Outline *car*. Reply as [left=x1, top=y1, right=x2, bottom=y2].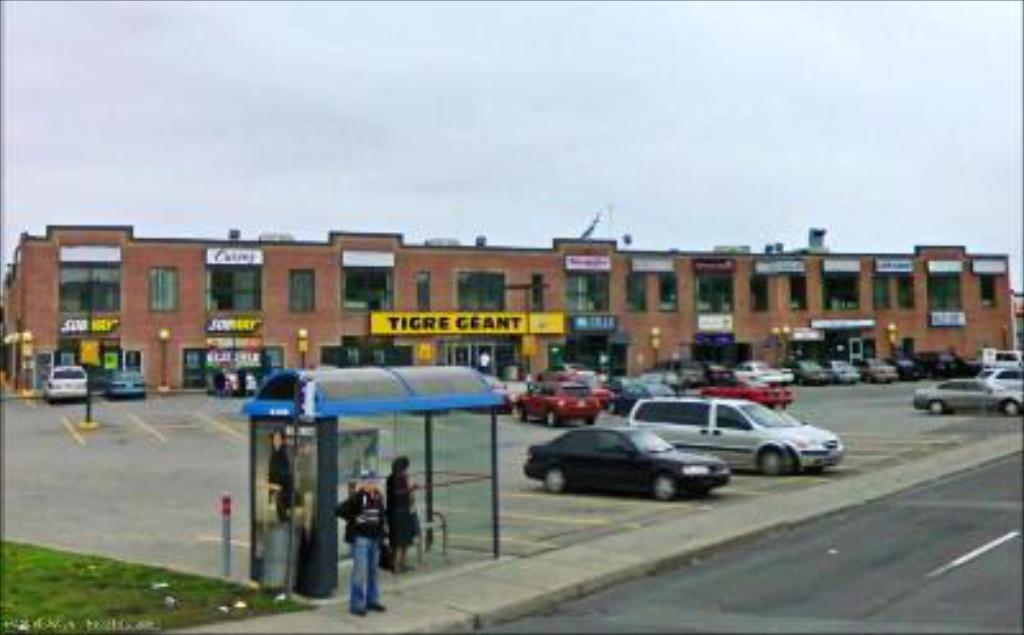
[left=778, top=353, right=847, bottom=389].
